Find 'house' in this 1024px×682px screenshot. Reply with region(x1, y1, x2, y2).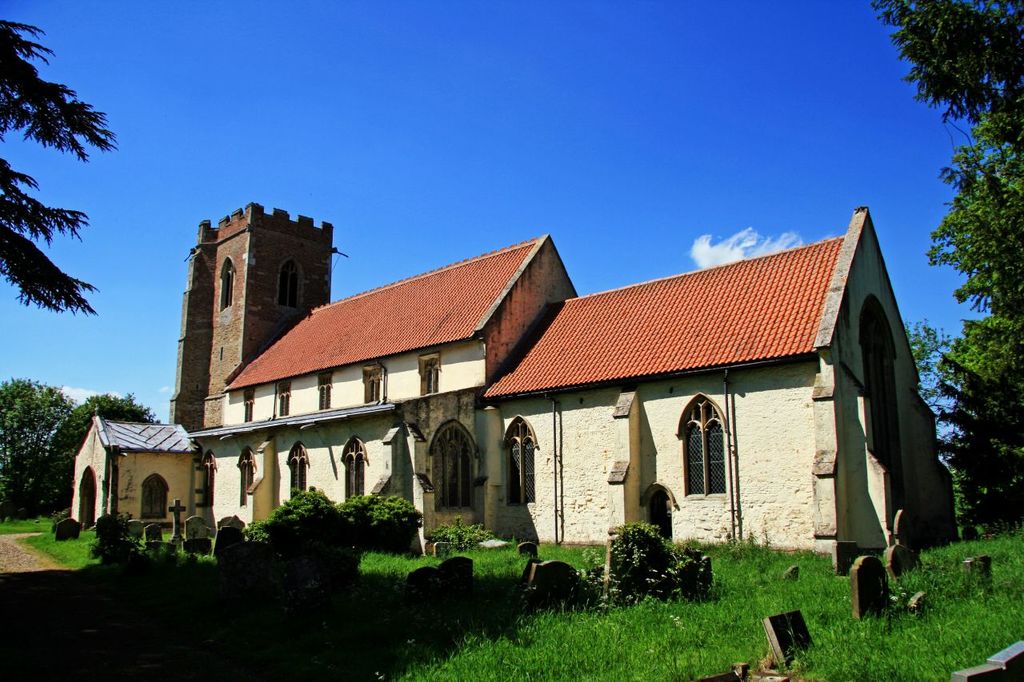
region(187, 229, 974, 582).
